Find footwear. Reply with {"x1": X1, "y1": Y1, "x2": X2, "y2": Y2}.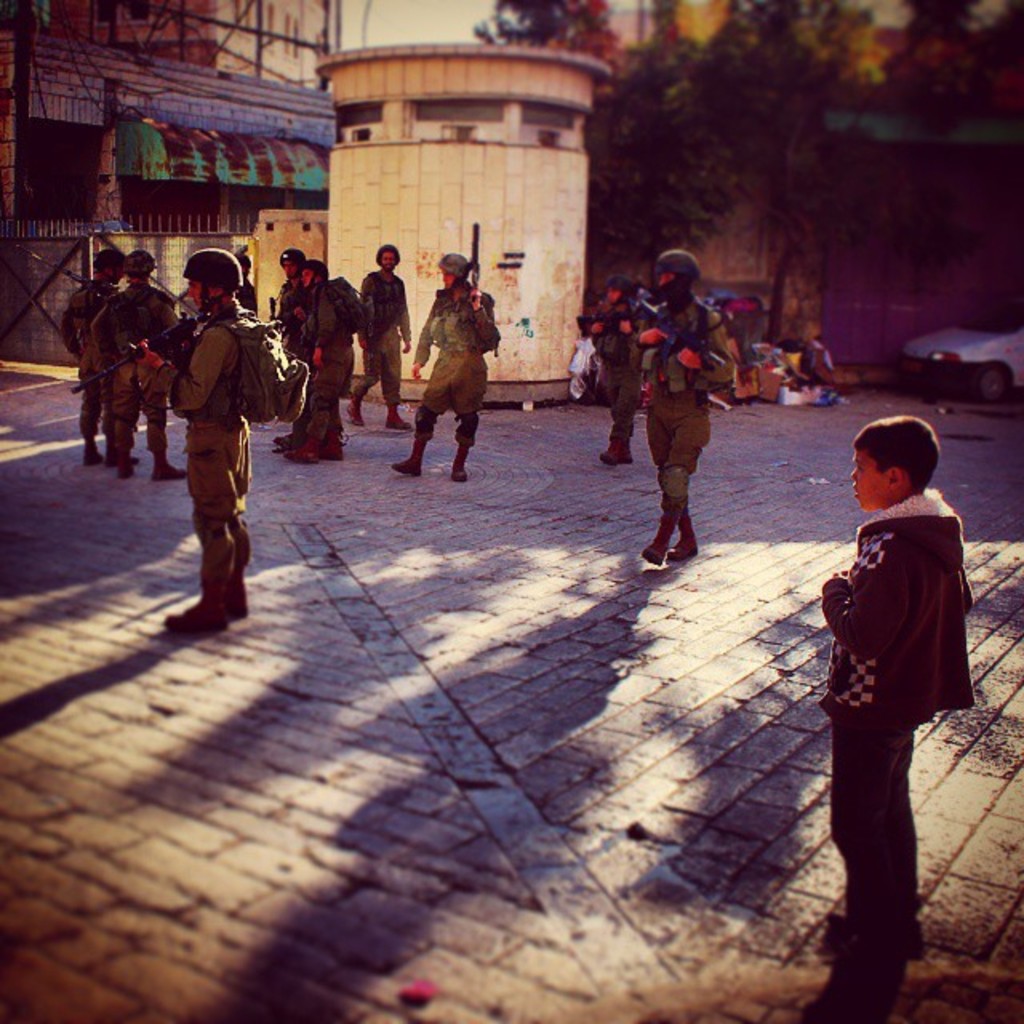
{"x1": 114, "y1": 442, "x2": 128, "y2": 467}.
